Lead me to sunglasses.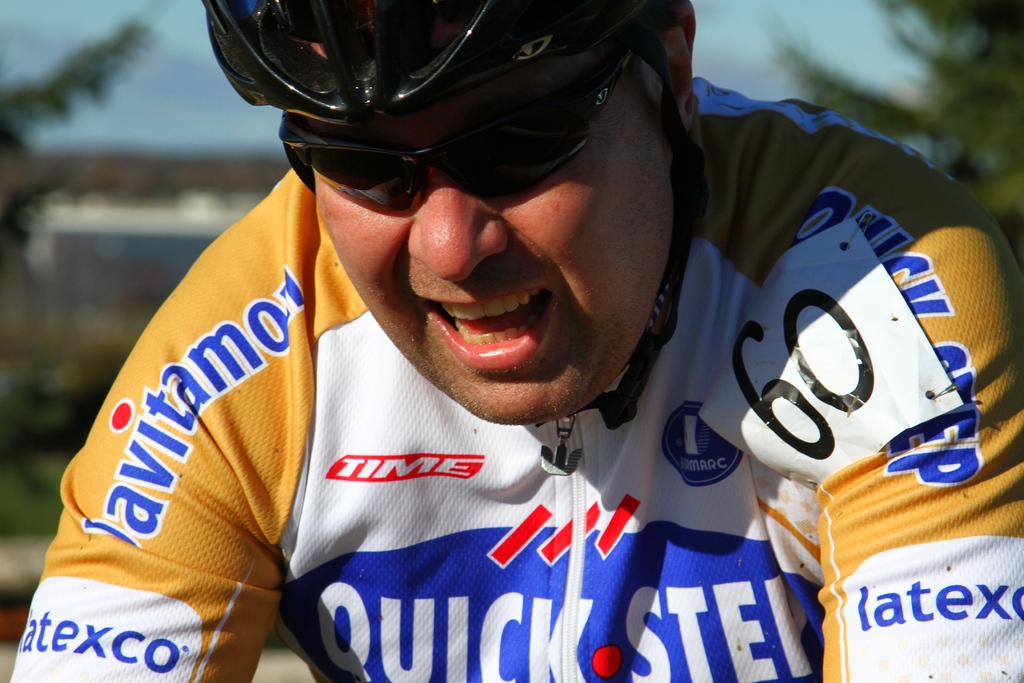
Lead to x1=271, y1=0, x2=651, y2=206.
